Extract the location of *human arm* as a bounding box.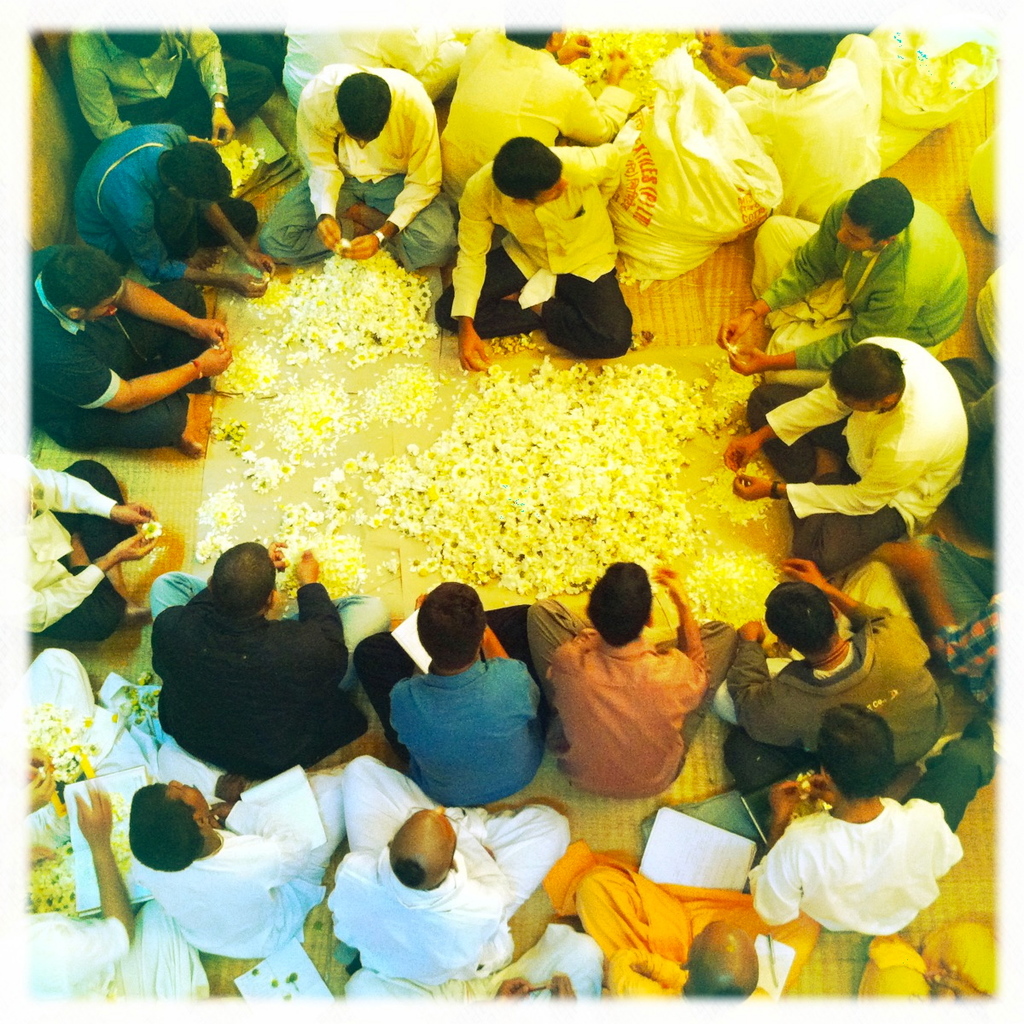
bbox=[734, 621, 778, 736].
